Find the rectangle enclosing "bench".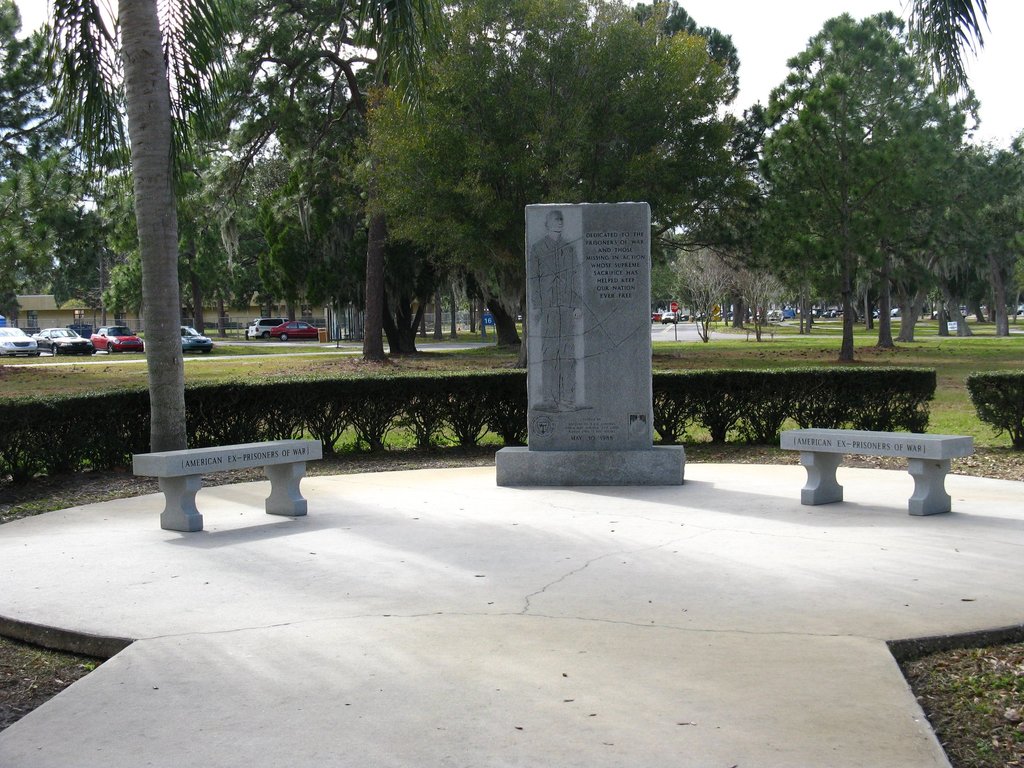
region(136, 440, 314, 529).
